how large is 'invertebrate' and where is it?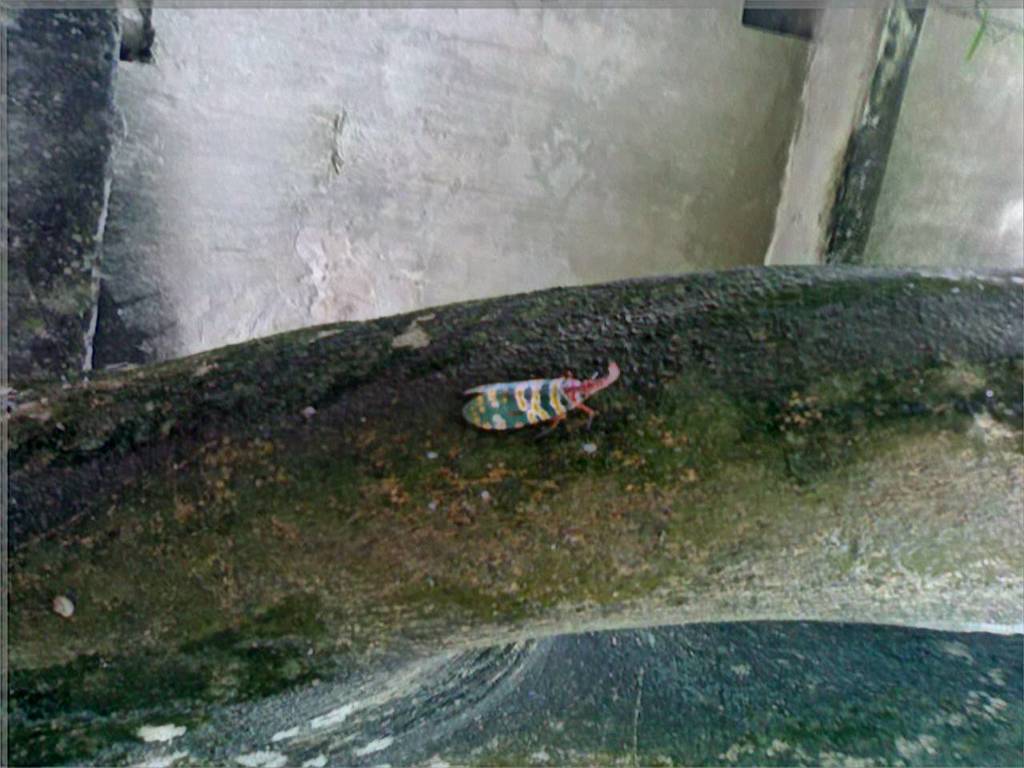
Bounding box: <box>461,354,621,434</box>.
